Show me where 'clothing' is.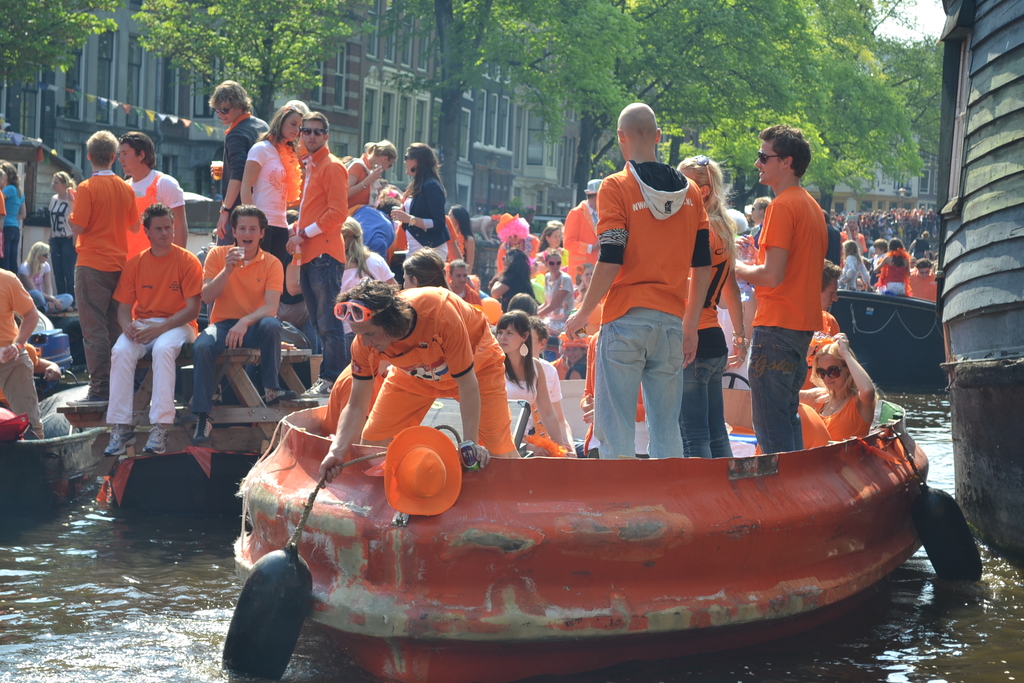
'clothing' is at left=346, top=204, right=395, bottom=256.
